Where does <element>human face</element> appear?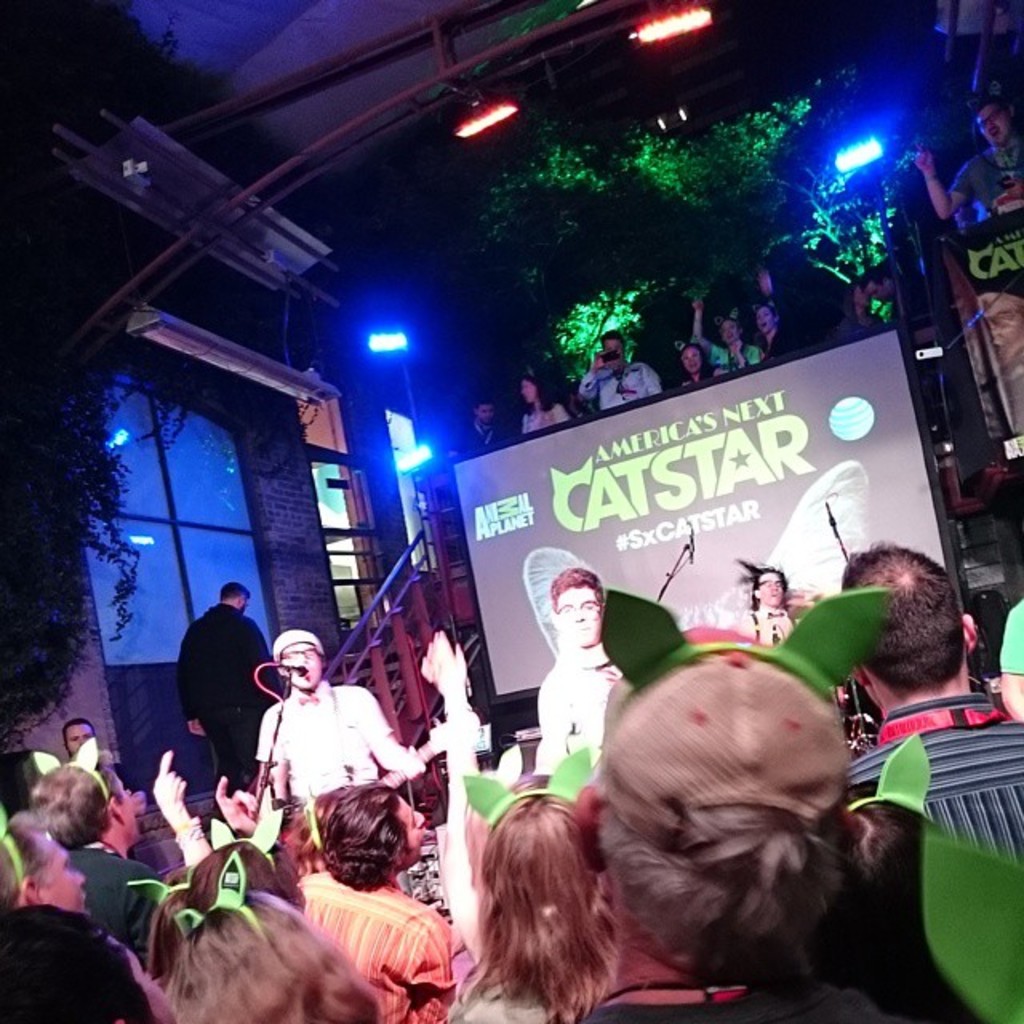
Appears at box=[554, 582, 603, 638].
